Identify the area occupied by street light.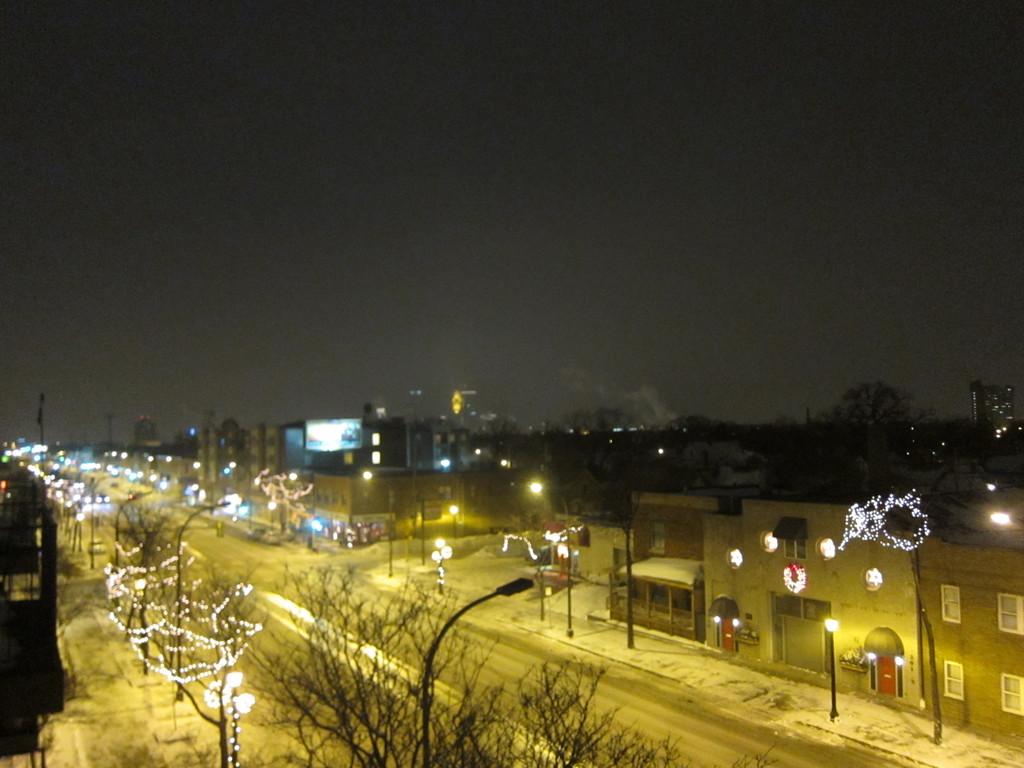
Area: (left=822, top=616, right=841, bottom=726).
